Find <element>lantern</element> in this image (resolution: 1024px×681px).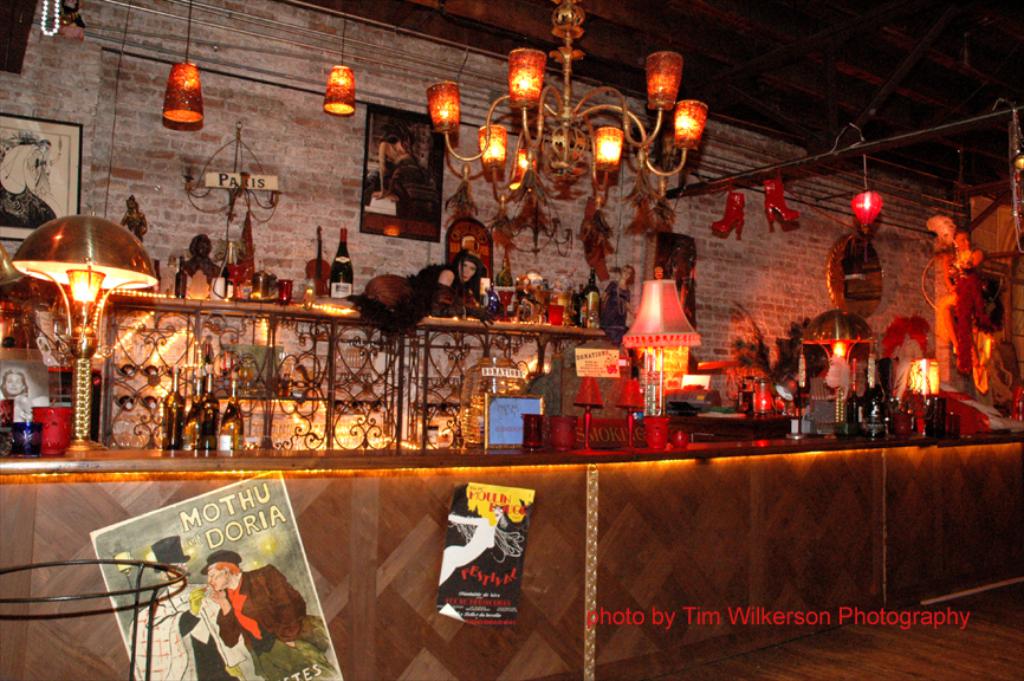
(x1=511, y1=151, x2=536, y2=188).
